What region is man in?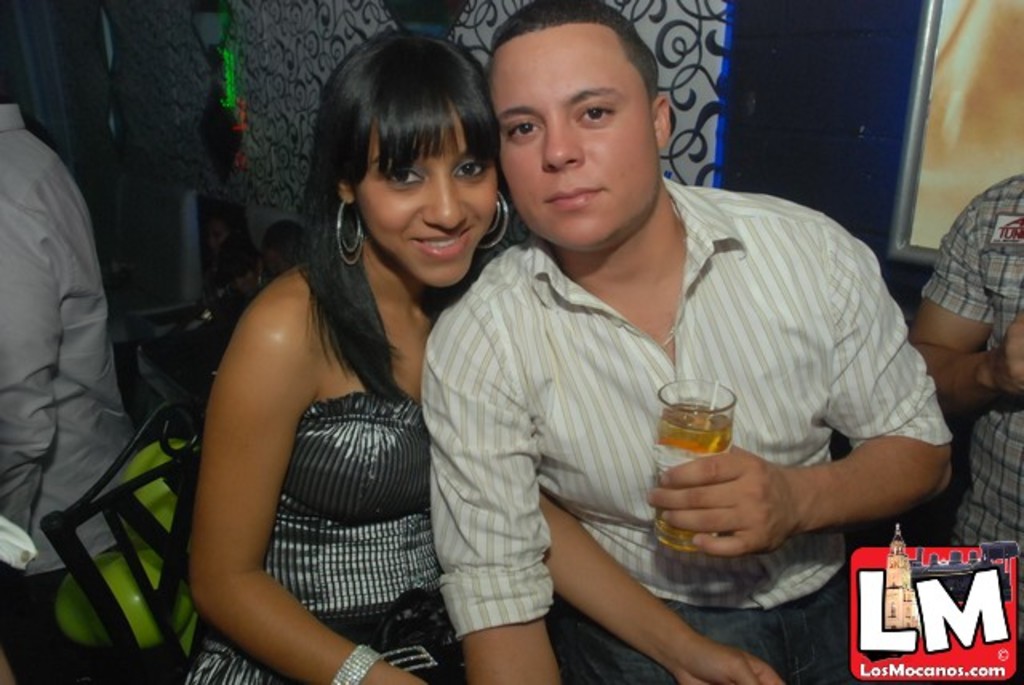
0 88 136 683.
